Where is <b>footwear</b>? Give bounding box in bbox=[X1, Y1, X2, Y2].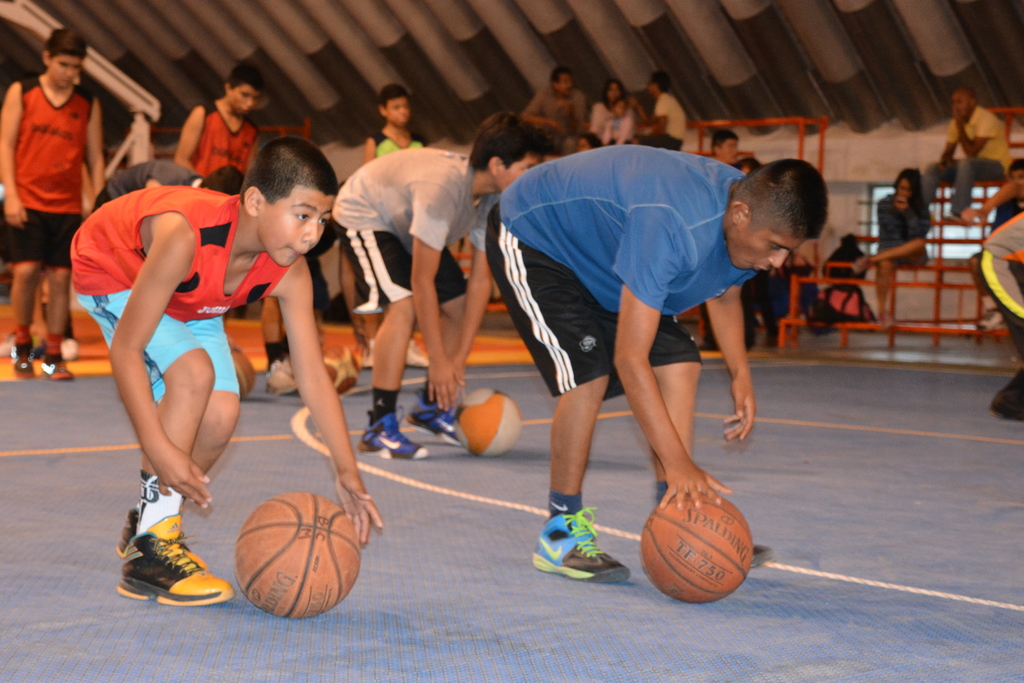
bbox=[358, 404, 430, 457].
